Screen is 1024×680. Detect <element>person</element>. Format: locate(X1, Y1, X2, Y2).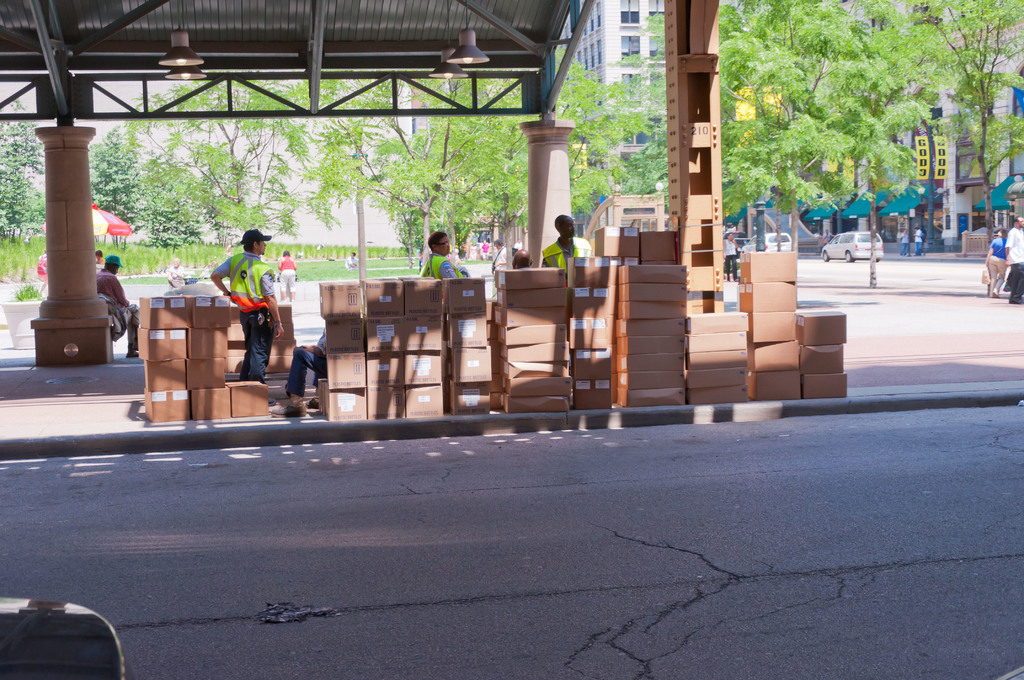
locate(38, 247, 46, 279).
